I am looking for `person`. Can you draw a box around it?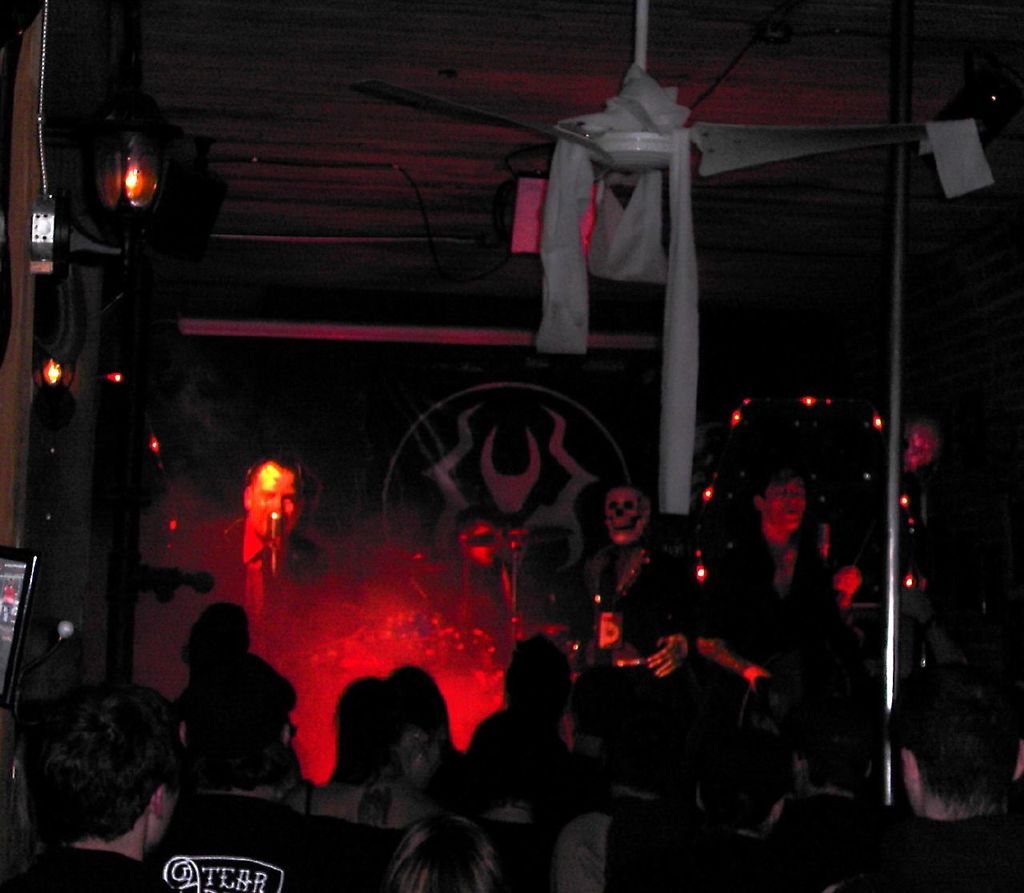
Sure, the bounding box is detection(173, 455, 334, 761).
